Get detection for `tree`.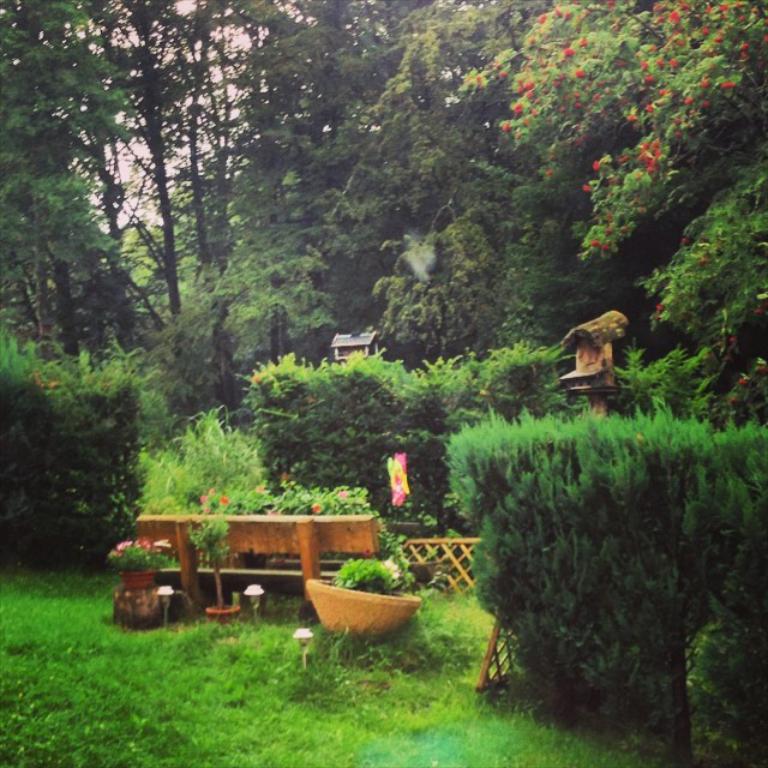
Detection: 454,0,767,408.
